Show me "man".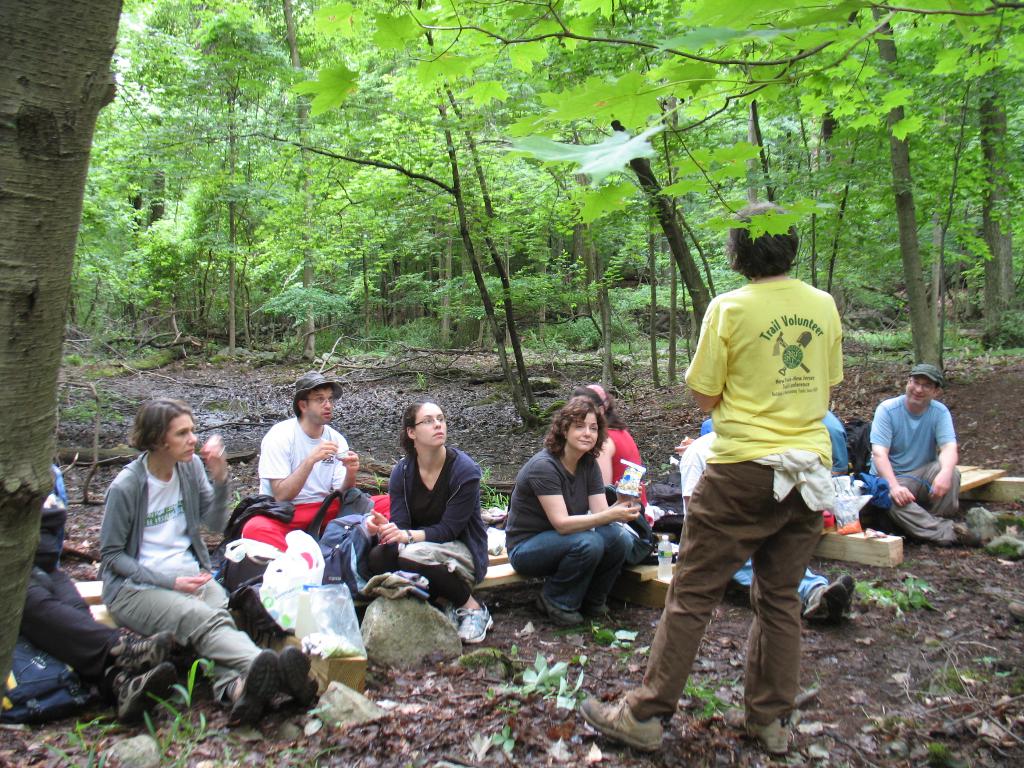
"man" is here: box(254, 368, 360, 552).
